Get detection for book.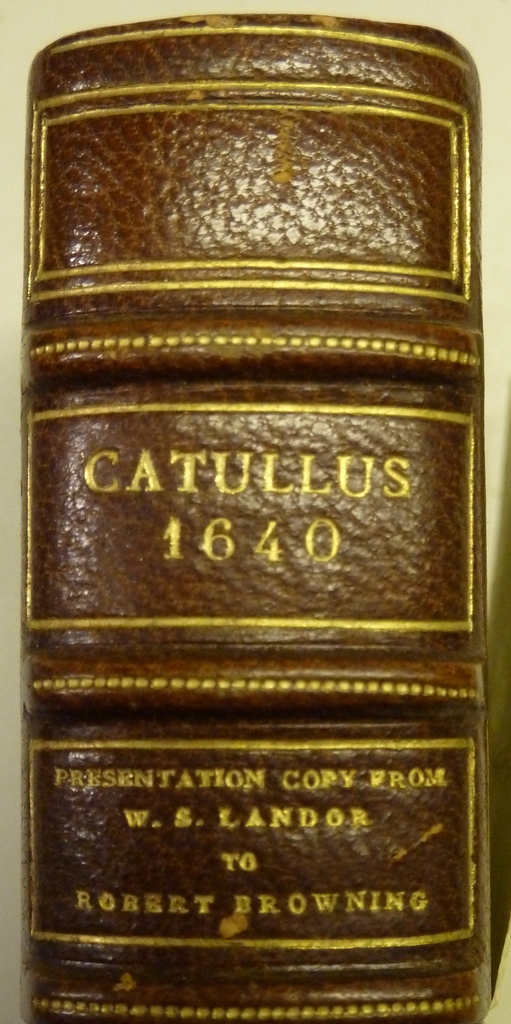
Detection: detection(21, 13, 495, 1023).
